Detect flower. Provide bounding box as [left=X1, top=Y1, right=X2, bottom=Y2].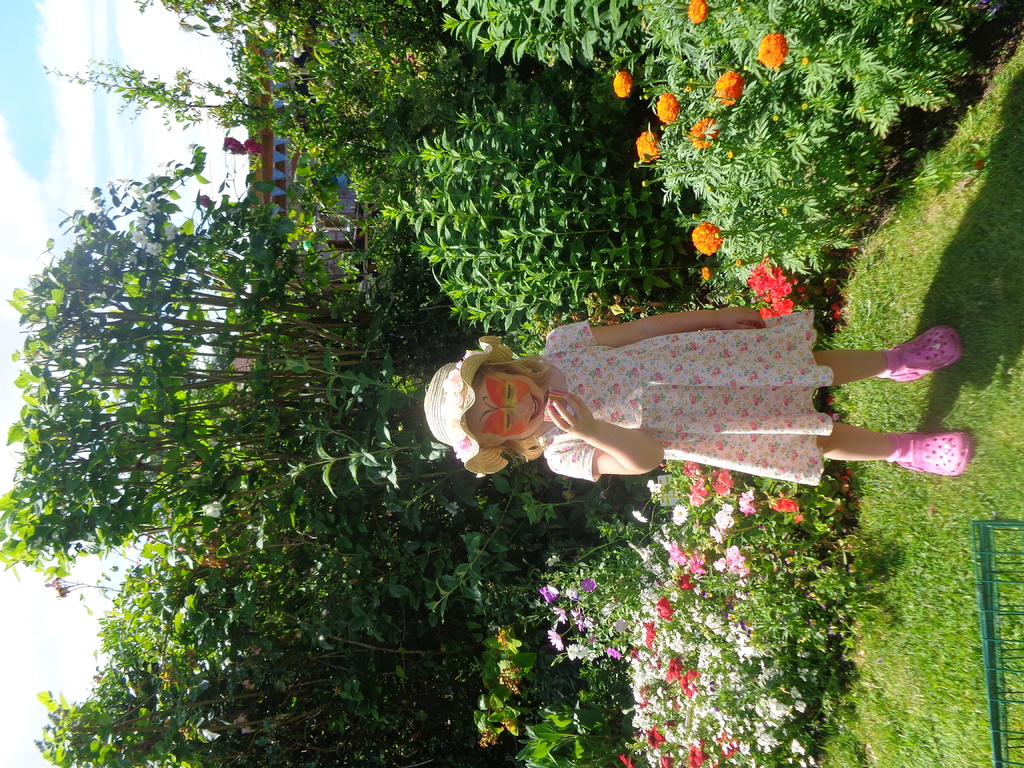
[left=137, top=216, right=154, bottom=228].
